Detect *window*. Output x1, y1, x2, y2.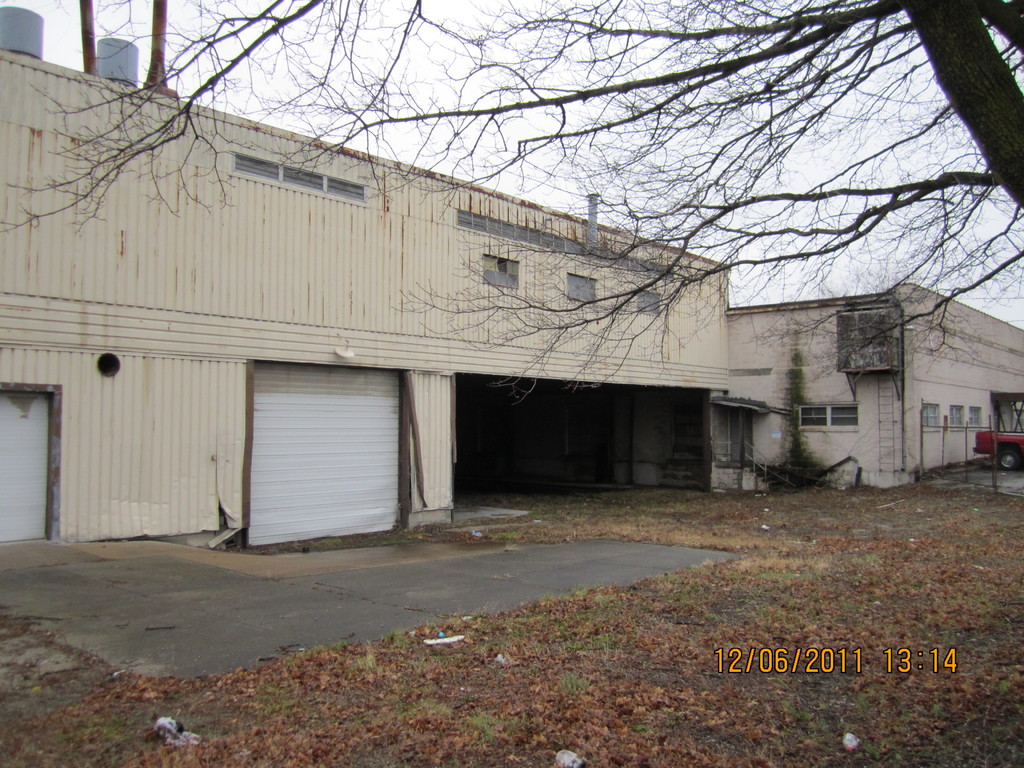
563, 273, 600, 307.
